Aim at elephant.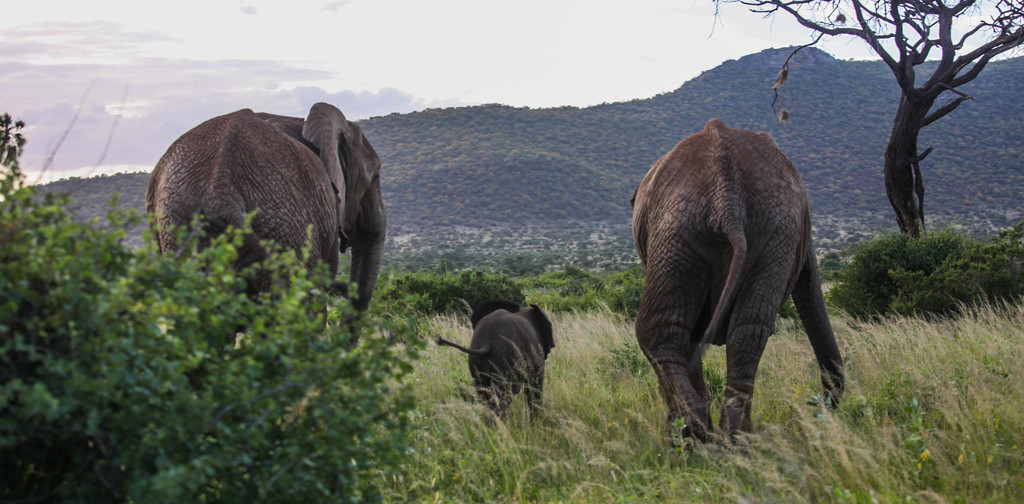
Aimed at (x1=629, y1=116, x2=853, y2=427).
